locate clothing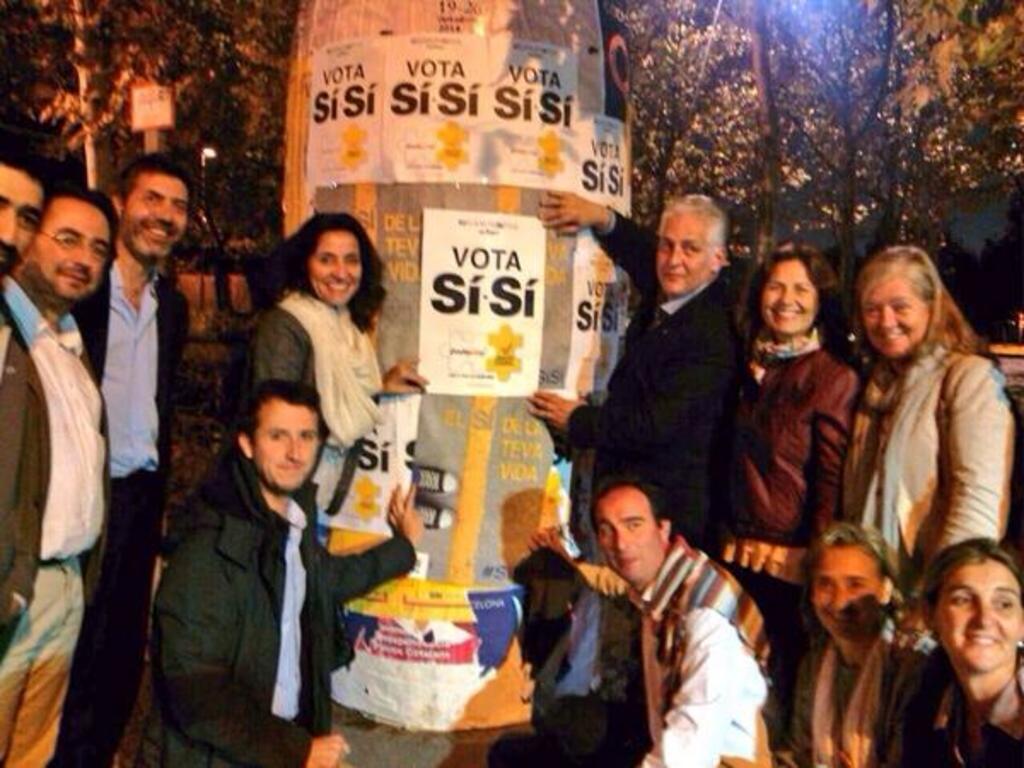
box(790, 616, 927, 766)
